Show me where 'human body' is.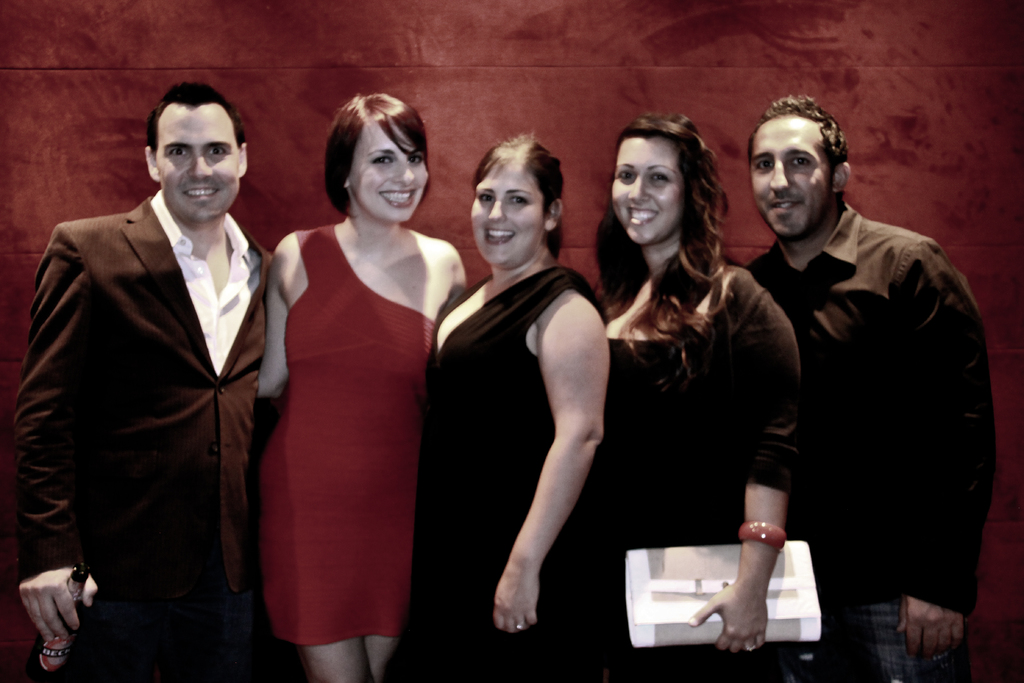
'human body' is at [x1=744, y1=199, x2=995, y2=682].
